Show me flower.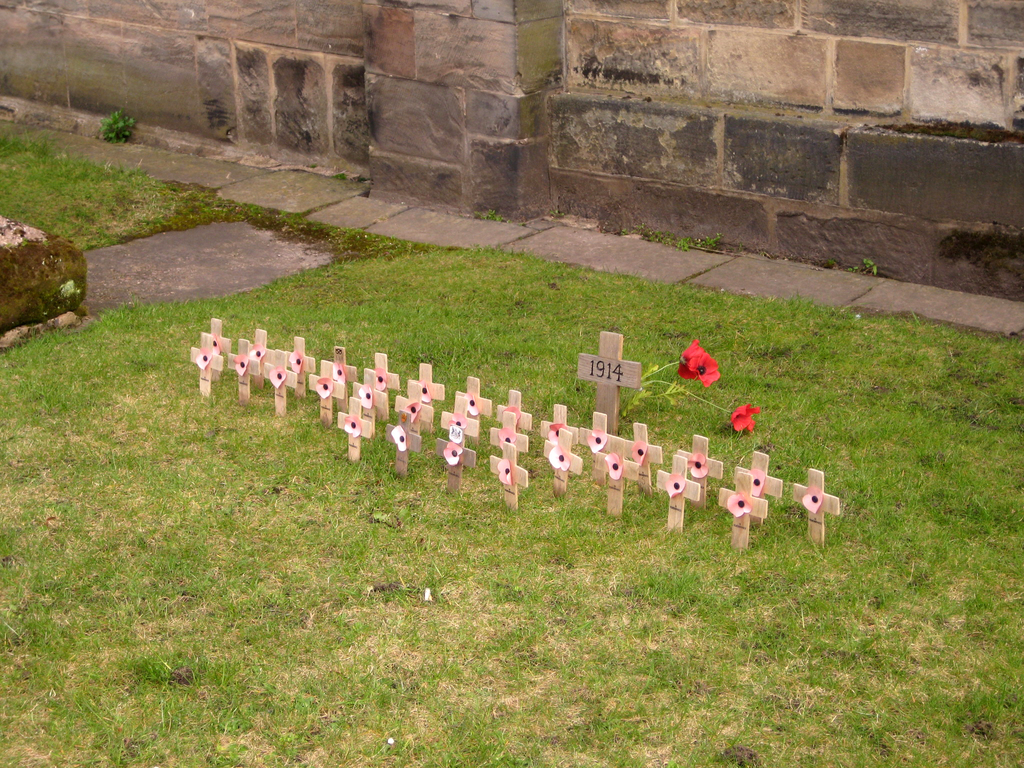
flower is here: 668:335:732:401.
